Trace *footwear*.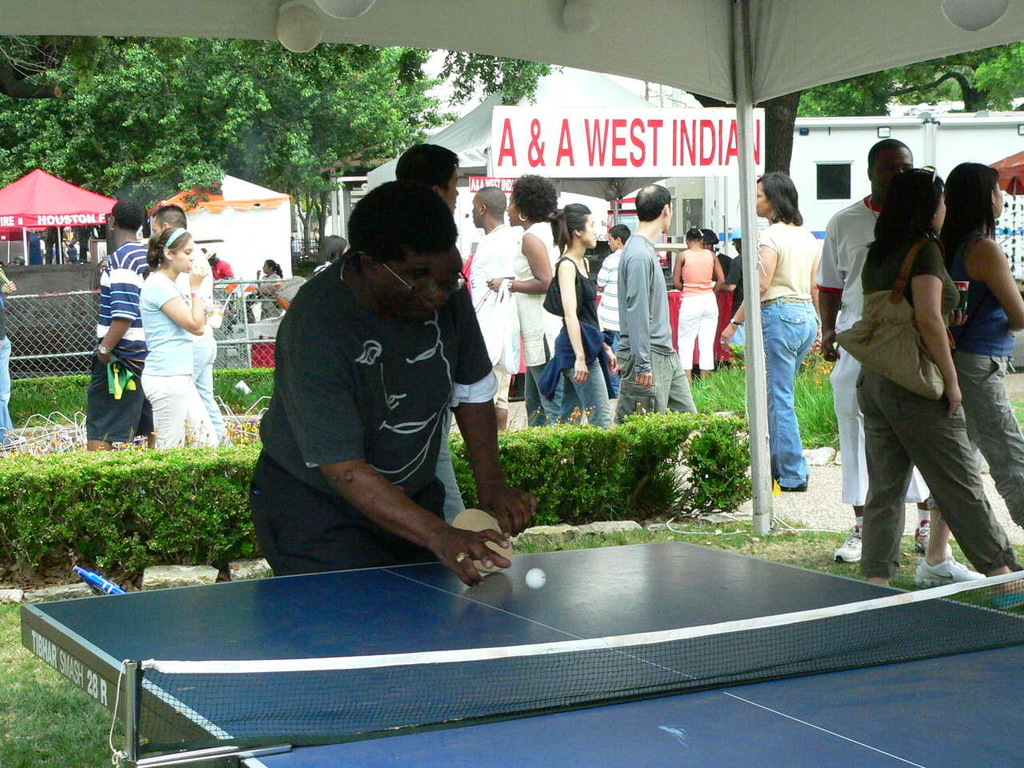
Traced to (913,518,954,554).
